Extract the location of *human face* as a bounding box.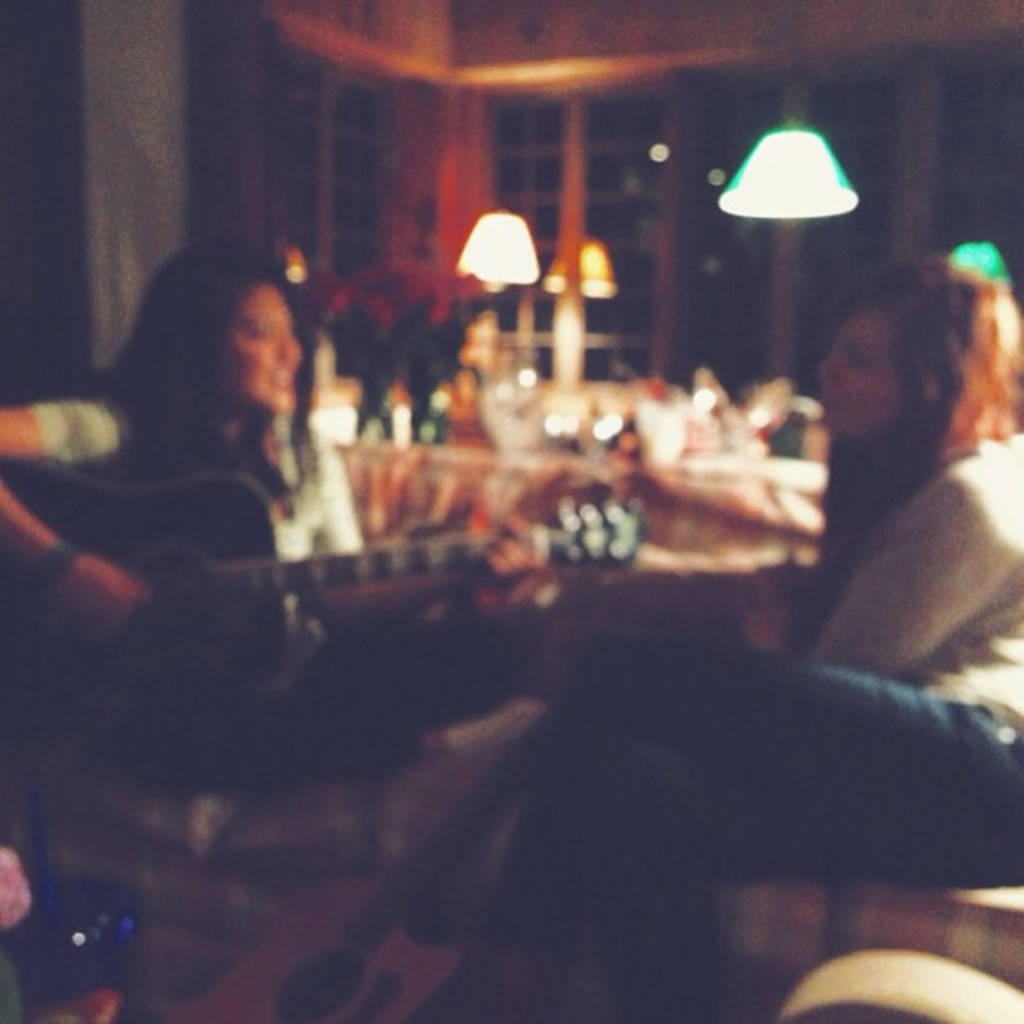
left=211, top=281, right=308, bottom=405.
